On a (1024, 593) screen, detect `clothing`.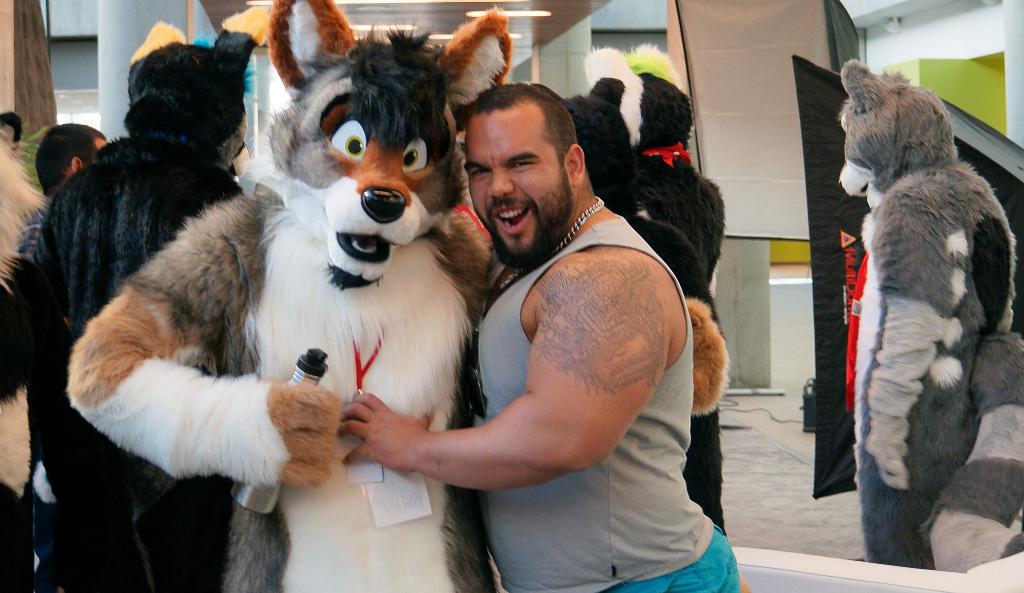
detection(461, 211, 742, 592).
